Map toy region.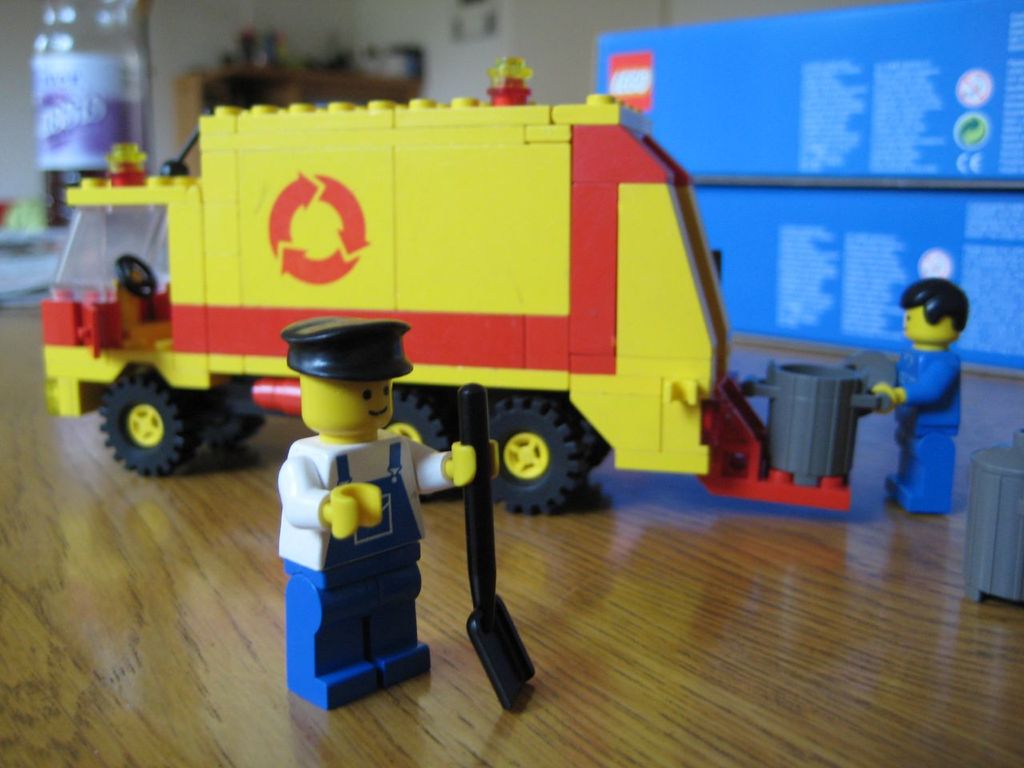
Mapped to left=870, top=272, right=974, bottom=526.
